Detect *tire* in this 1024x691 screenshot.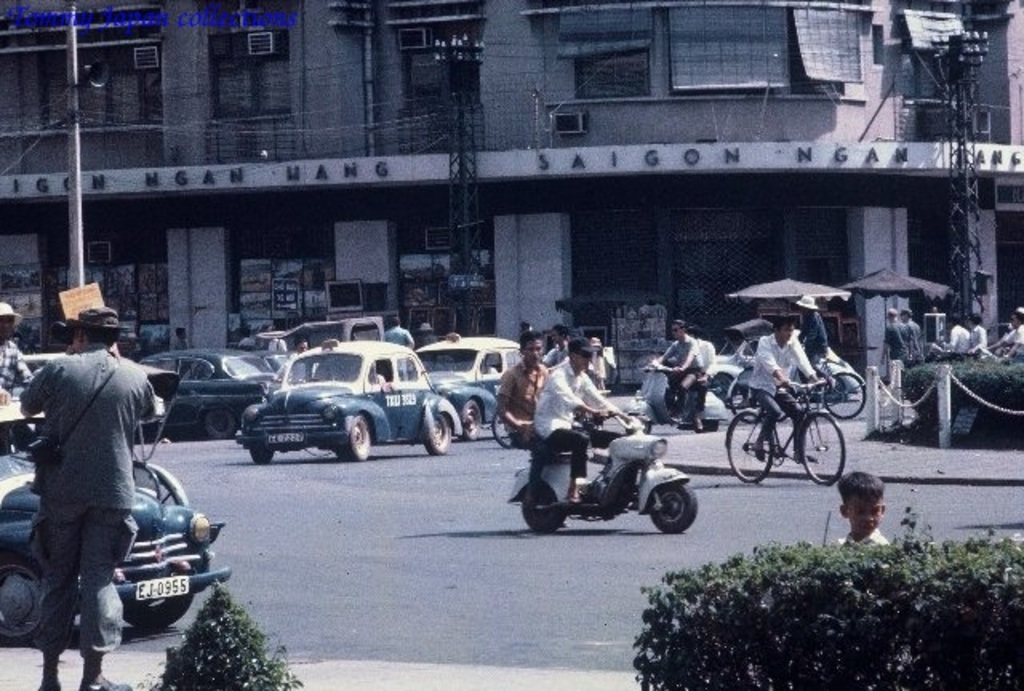
Detection: bbox=[202, 405, 240, 438].
